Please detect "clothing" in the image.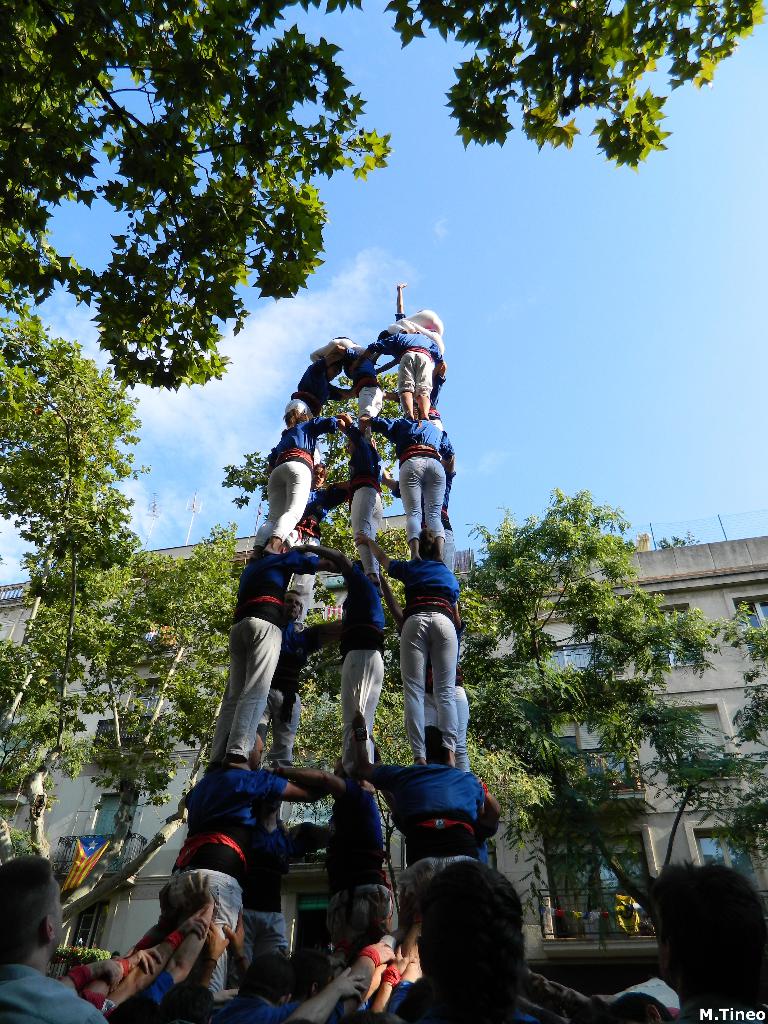
x1=382, y1=557, x2=465, y2=765.
